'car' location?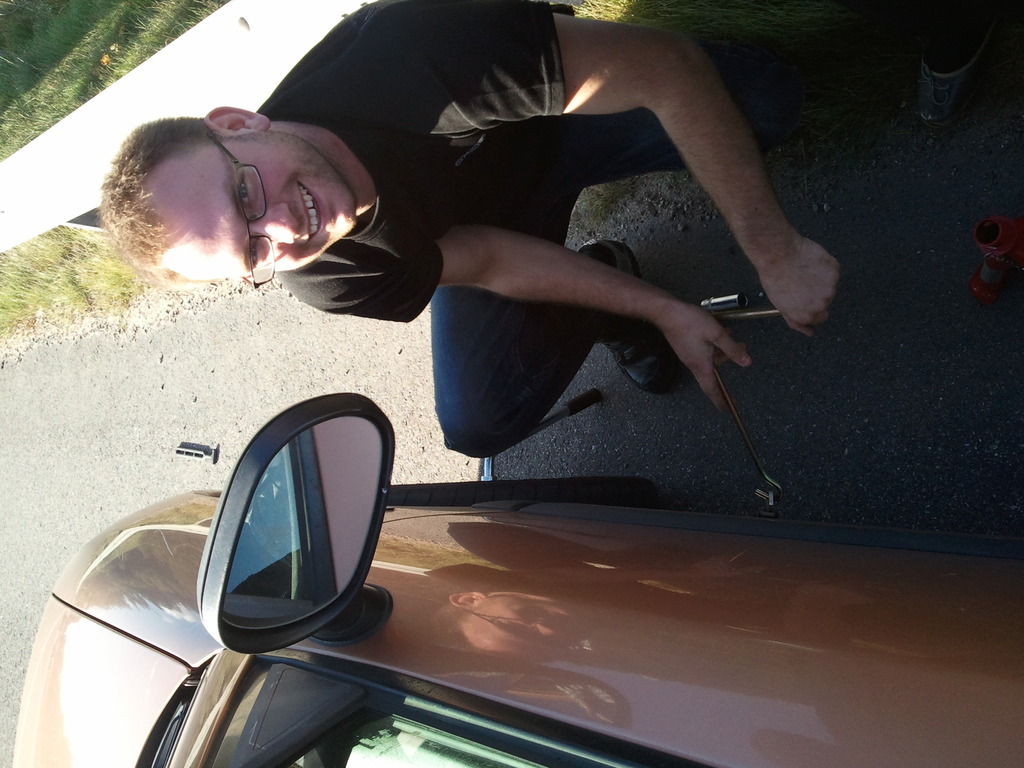
BBox(9, 392, 1023, 767)
